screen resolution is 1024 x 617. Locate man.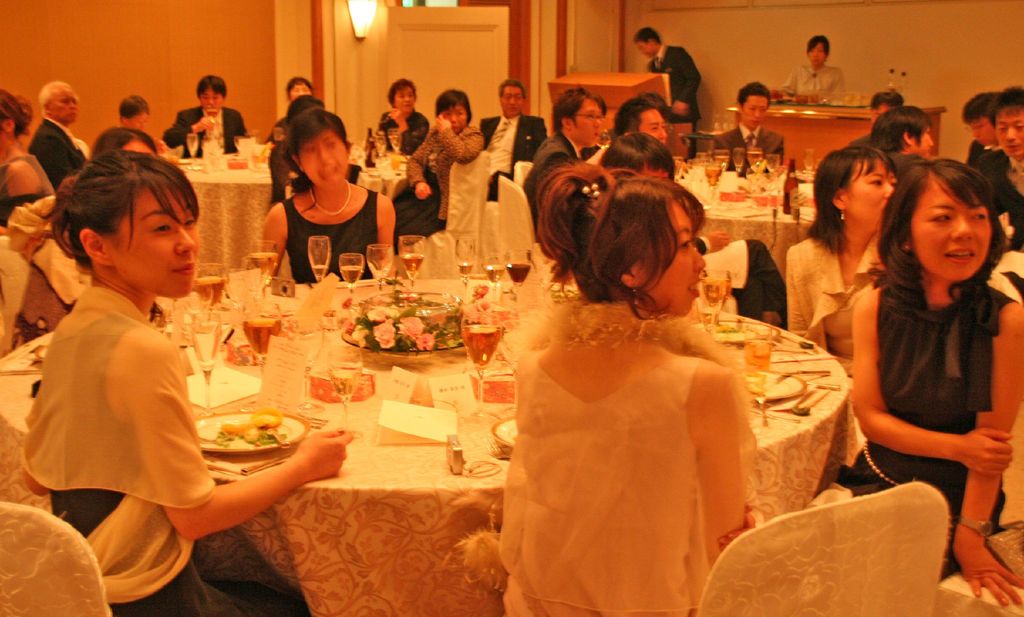
960, 92, 1001, 166.
